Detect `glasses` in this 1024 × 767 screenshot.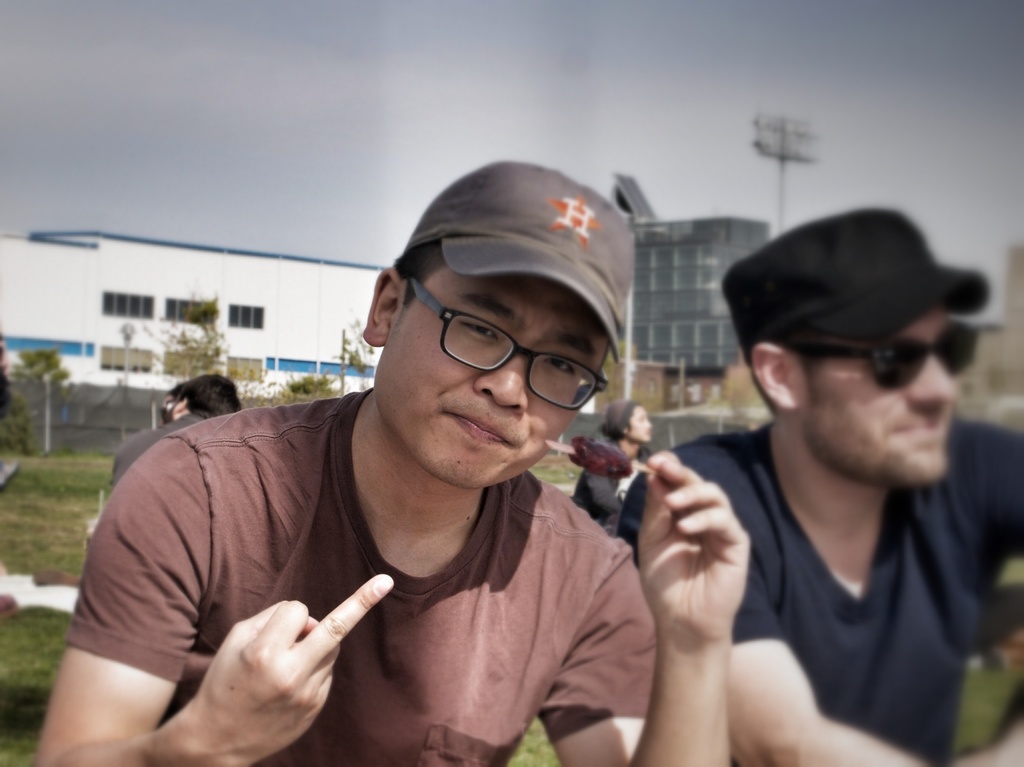
Detection: locate(409, 272, 611, 411).
